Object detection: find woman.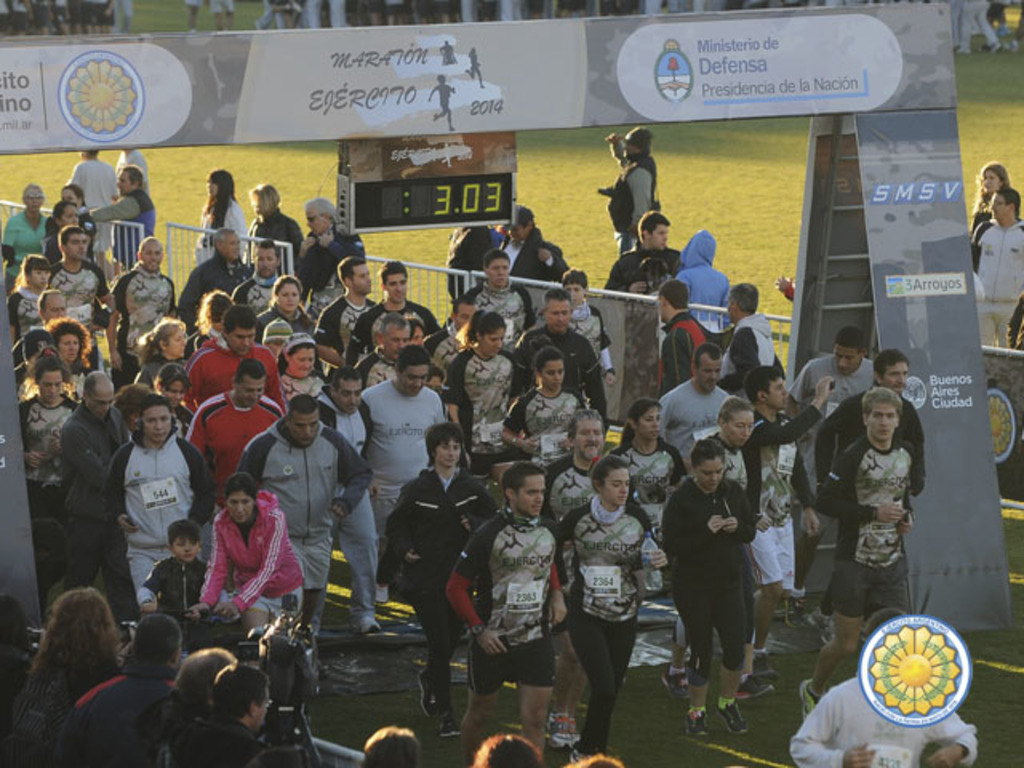
14/589/122/766.
